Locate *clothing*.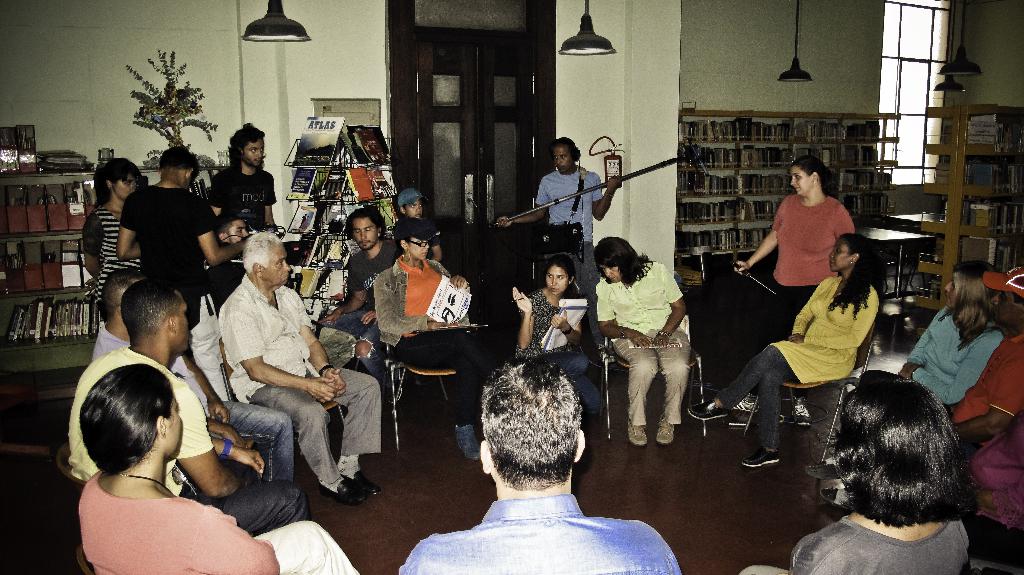
Bounding box: box(947, 334, 1023, 464).
